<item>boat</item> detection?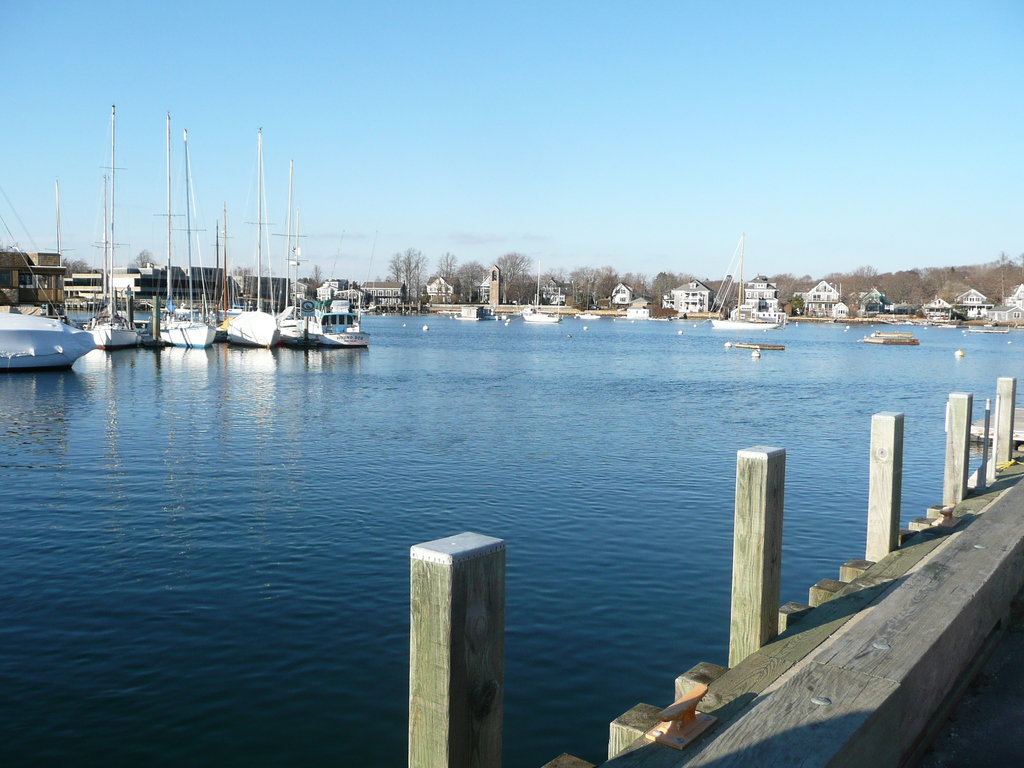
select_region(705, 238, 784, 336)
